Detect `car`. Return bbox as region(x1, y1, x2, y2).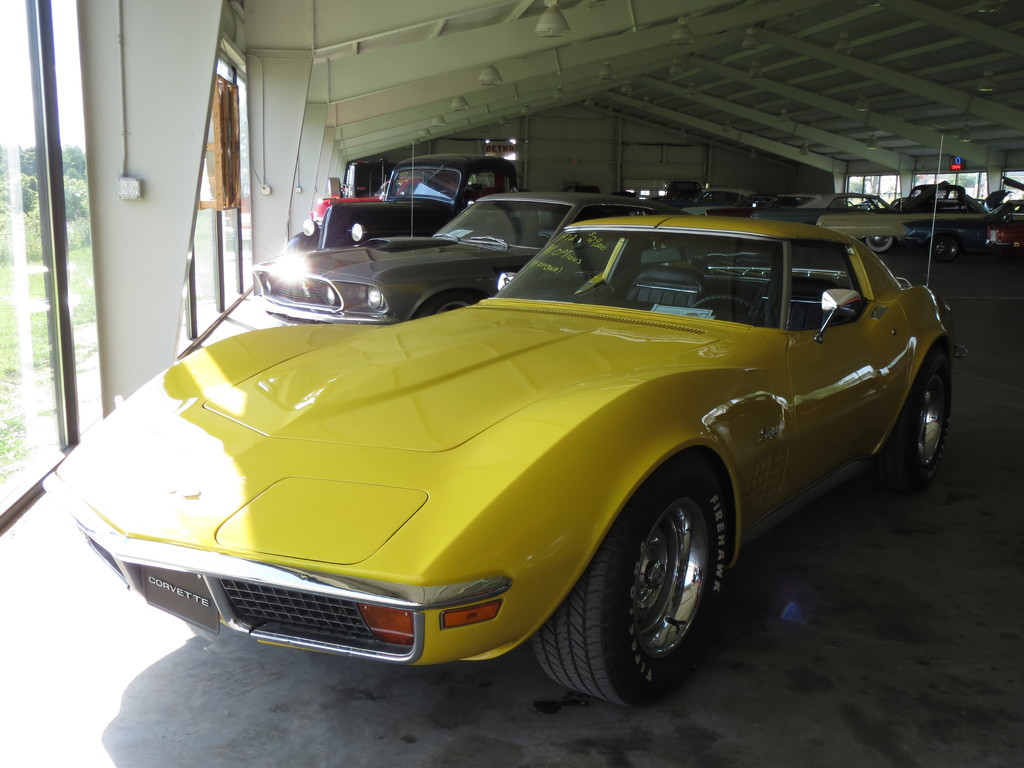
region(899, 196, 988, 264).
